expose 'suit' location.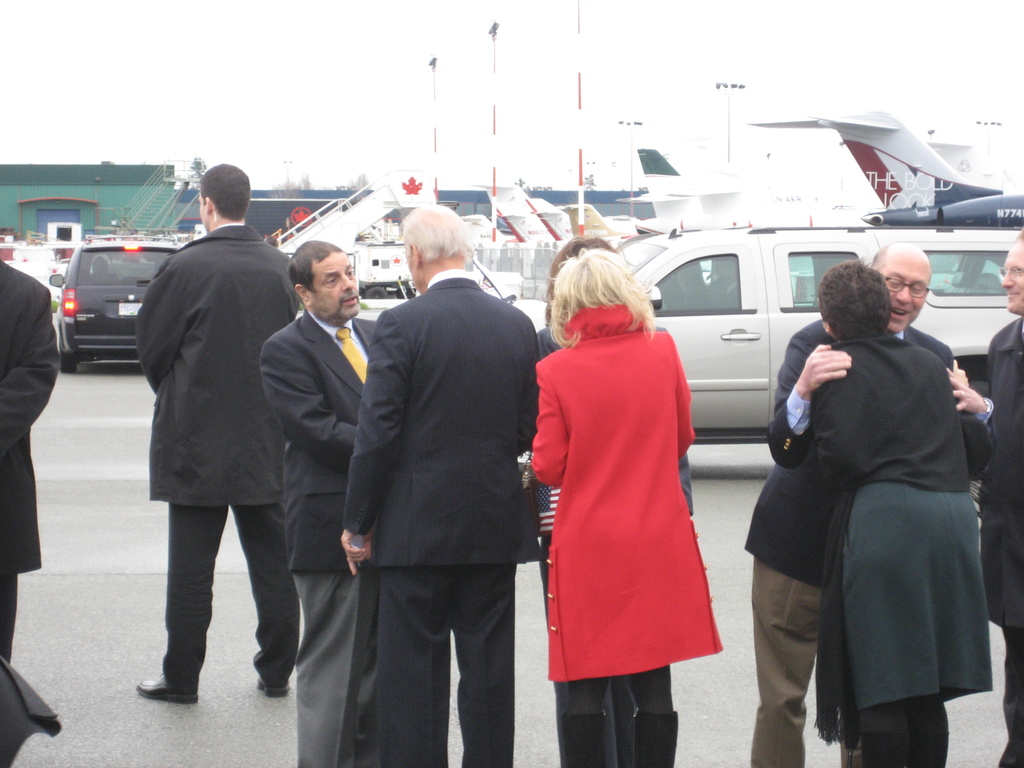
Exposed at (x1=262, y1=311, x2=378, y2=767).
